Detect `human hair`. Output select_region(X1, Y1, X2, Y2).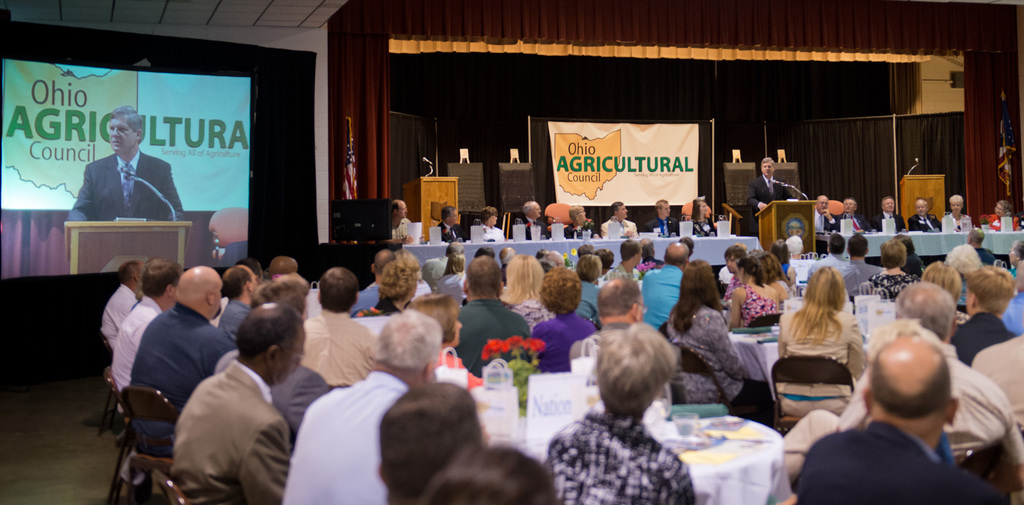
select_region(546, 251, 563, 264).
